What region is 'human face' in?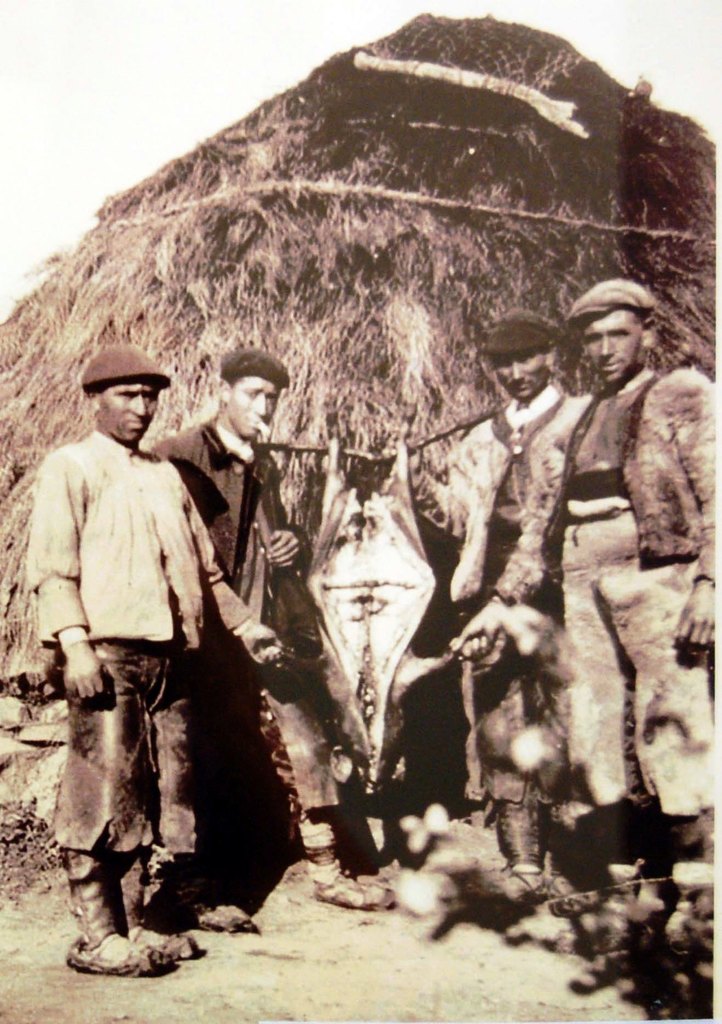
(100,378,157,442).
